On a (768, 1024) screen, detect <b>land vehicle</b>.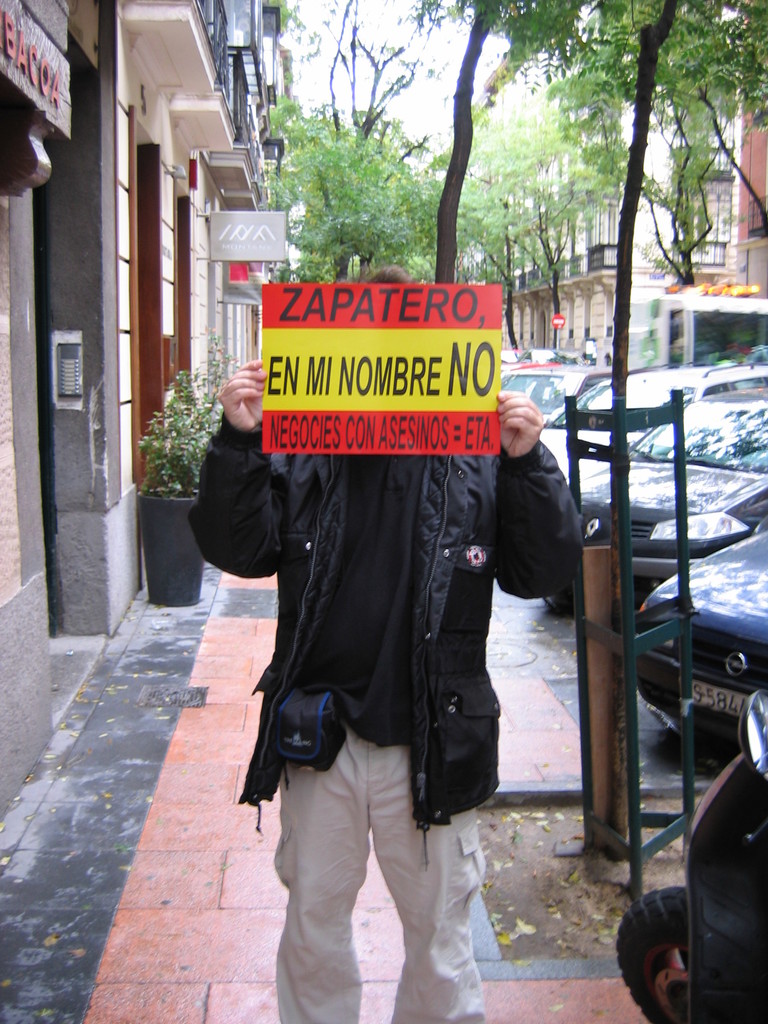
566:386:767:615.
